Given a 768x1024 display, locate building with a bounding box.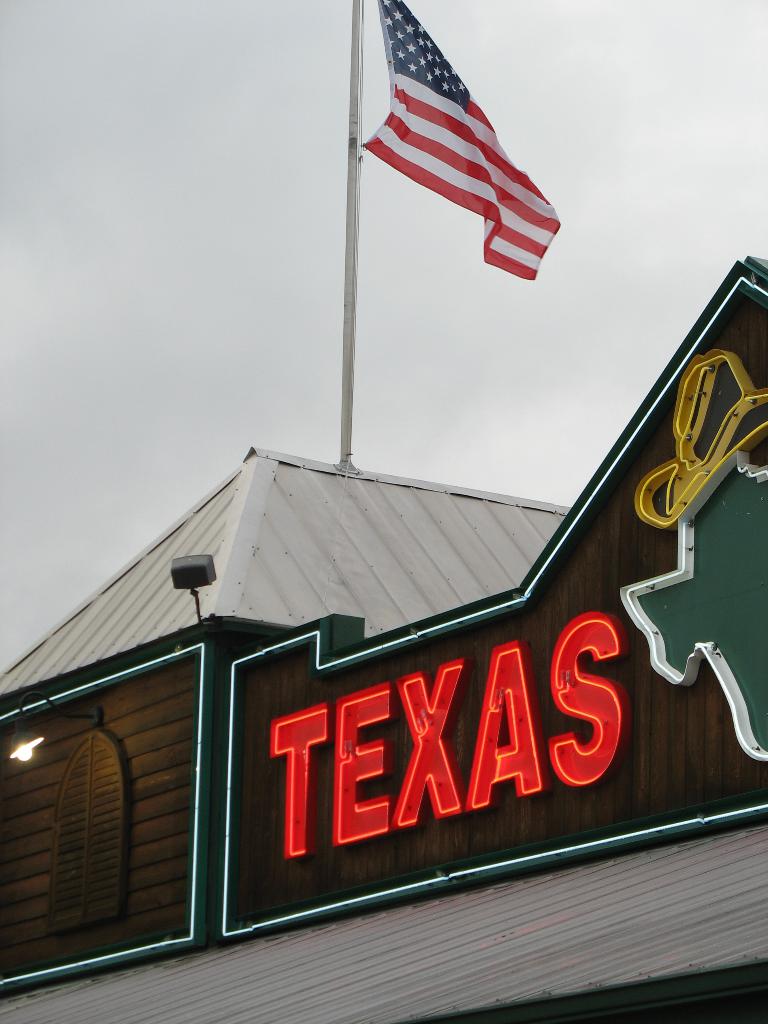
Located: 0,259,767,1023.
